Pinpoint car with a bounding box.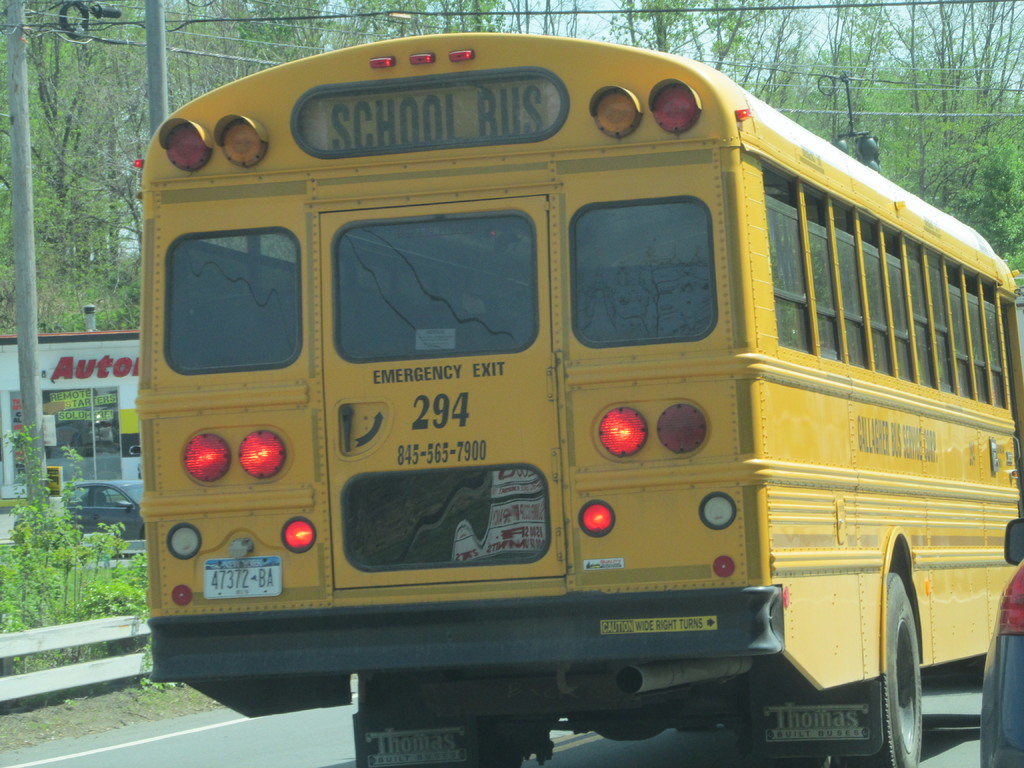
(980, 520, 1023, 767).
